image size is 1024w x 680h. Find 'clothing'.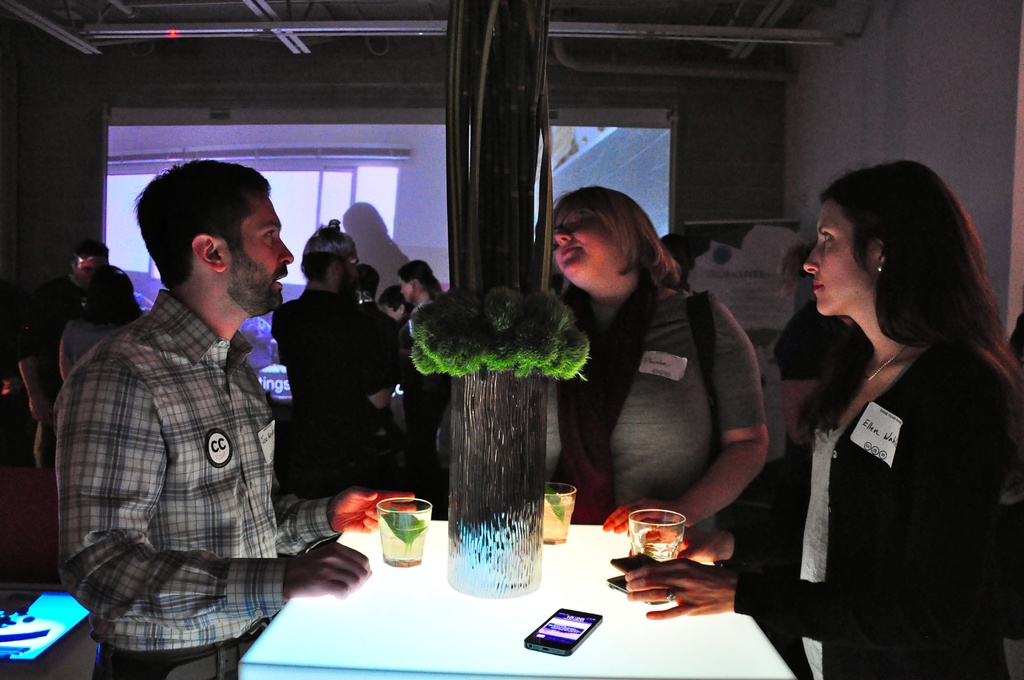
[51, 283, 339, 679].
